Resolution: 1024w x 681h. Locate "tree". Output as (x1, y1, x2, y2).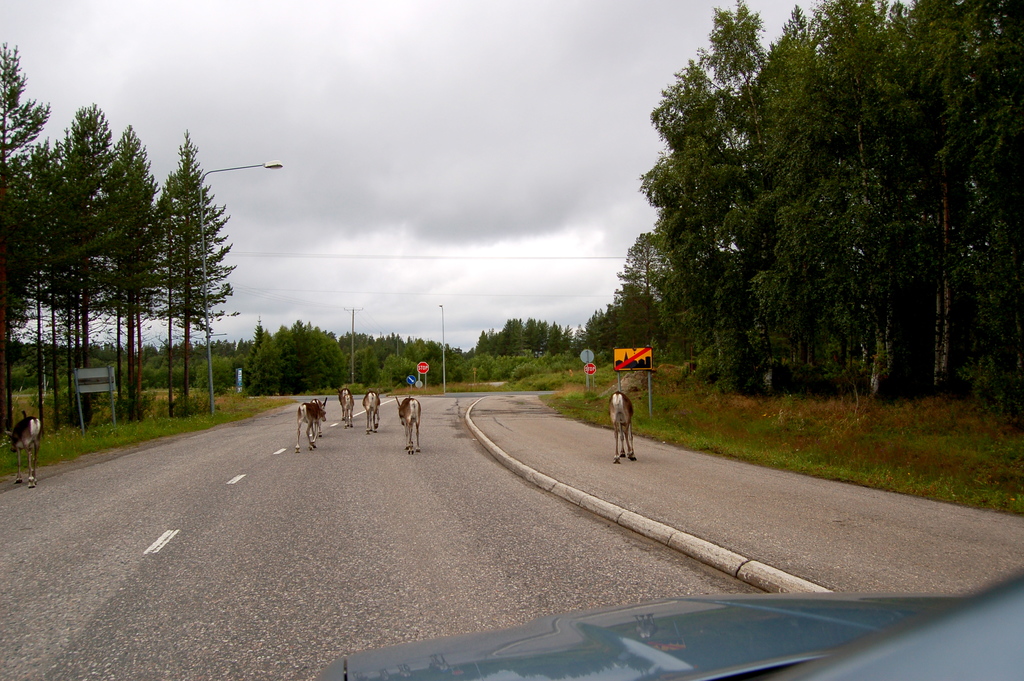
(237, 315, 359, 411).
